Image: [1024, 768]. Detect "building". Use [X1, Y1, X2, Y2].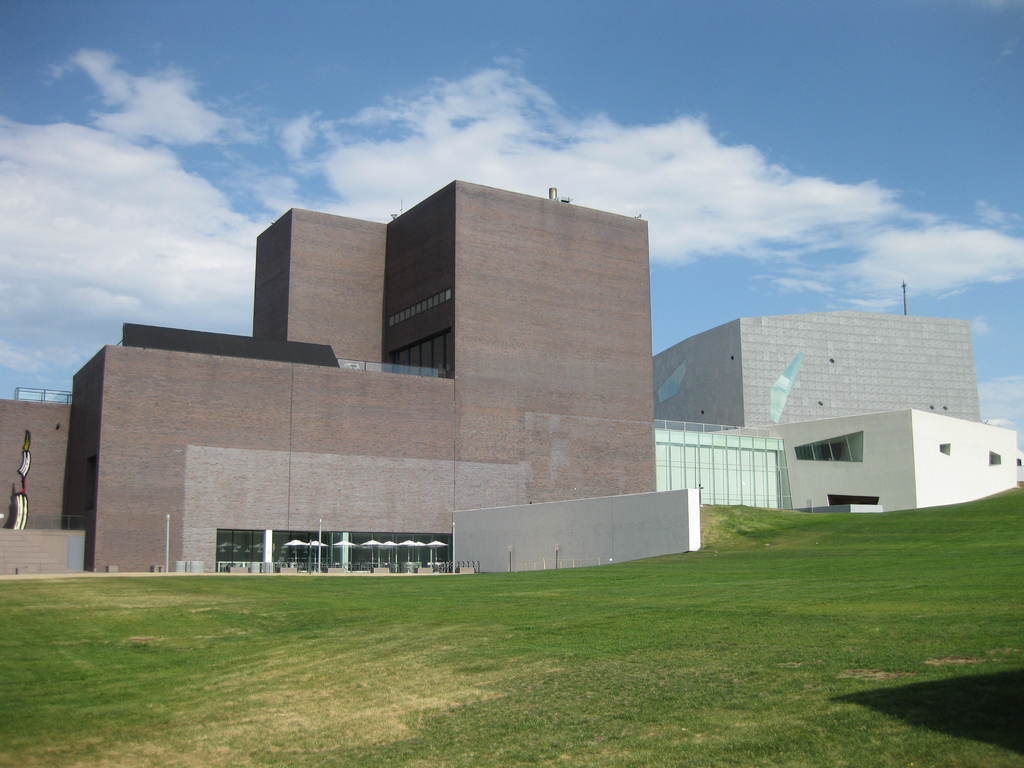
[0, 179, 1023, 575].
